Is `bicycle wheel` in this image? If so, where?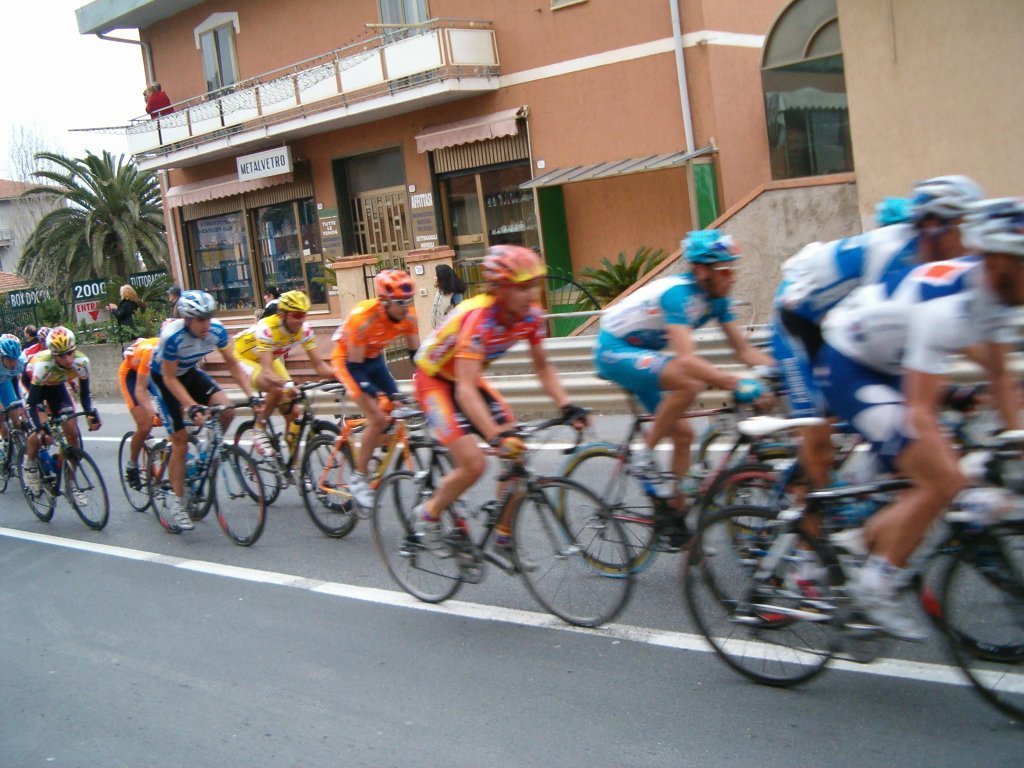
Yes, at 184/437/211/518.
